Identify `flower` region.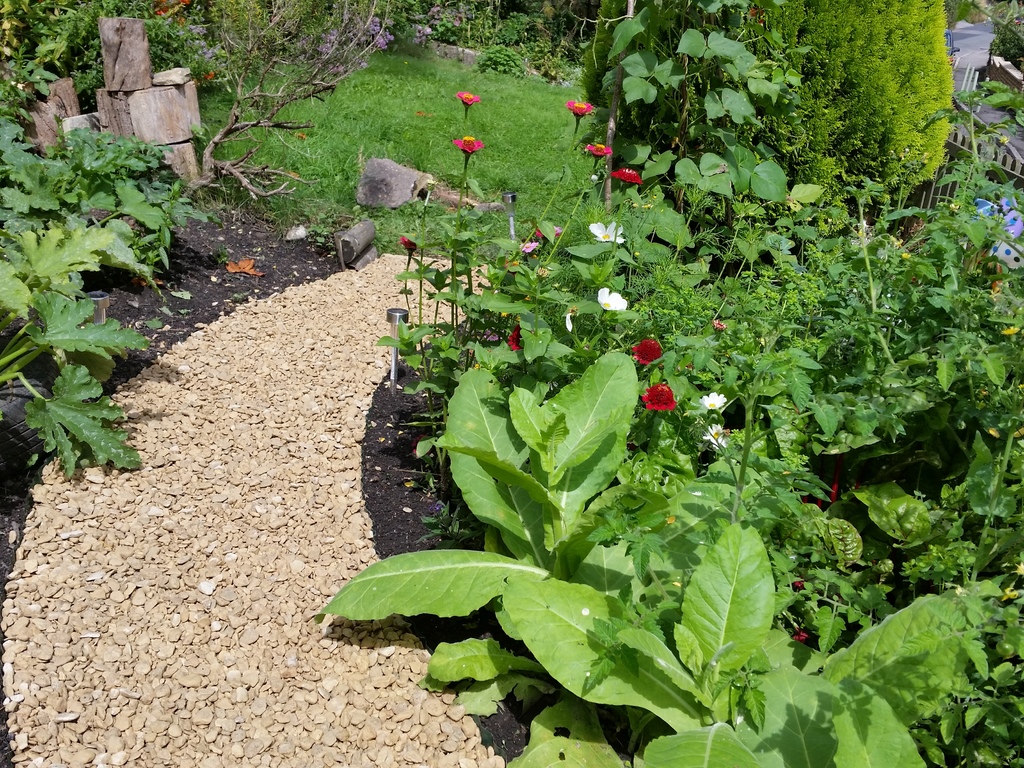
Region: bbox(533, 223, 563, 241).
